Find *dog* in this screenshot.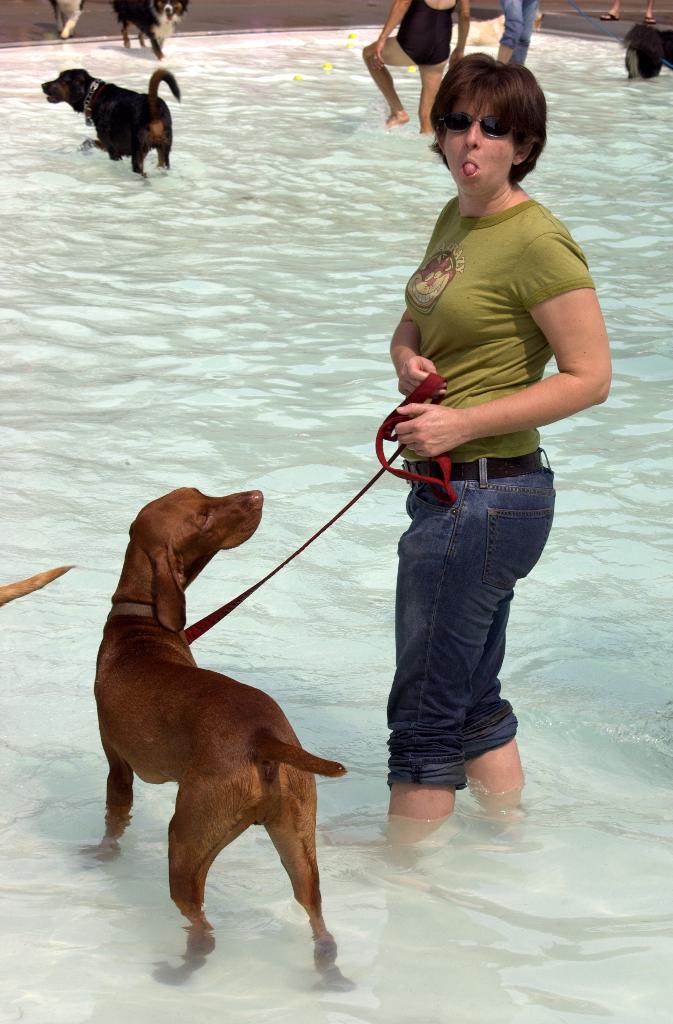
The bounding box for *dog* is left=0, top=561, right=76, bottom=603.
